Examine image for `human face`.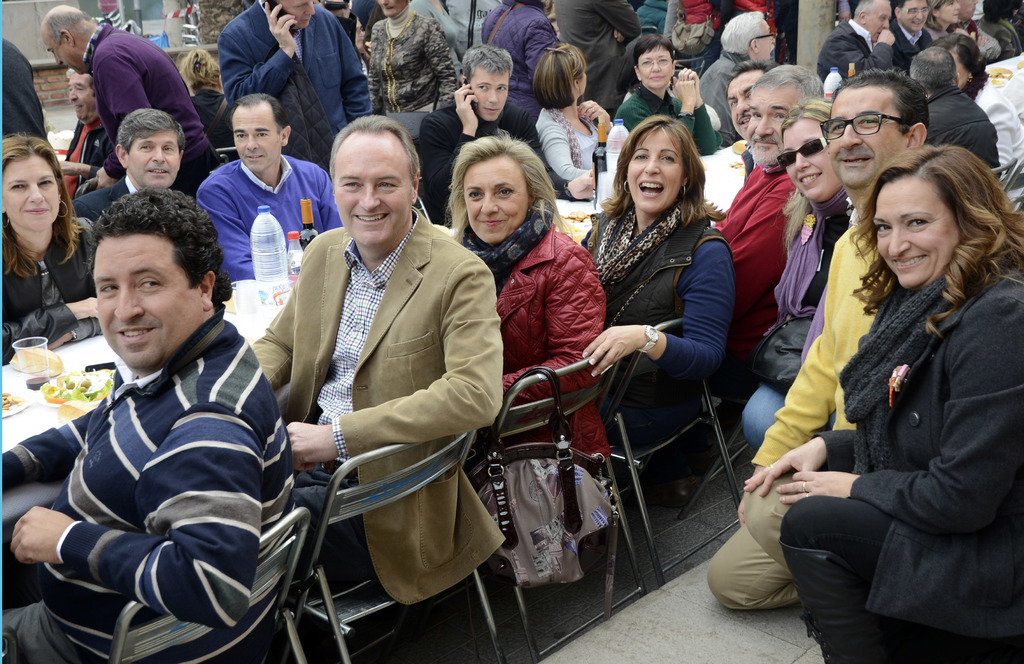
Examination result: {"x1": 97, "y1": 243, "x2": 181, "y2": 374}.
